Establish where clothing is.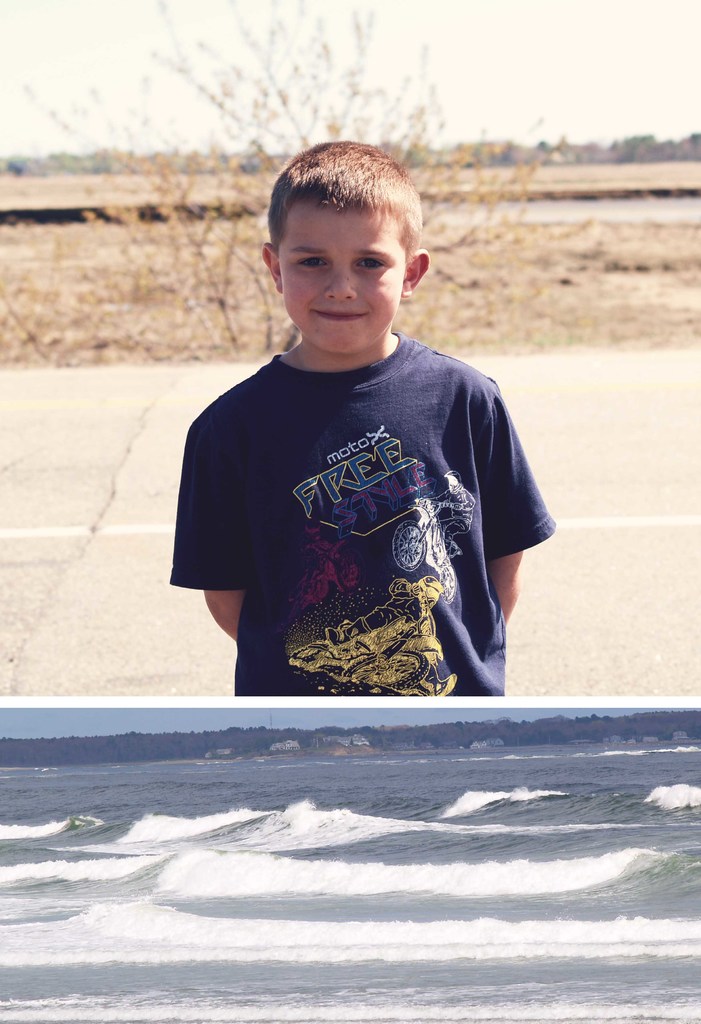
Established at box(149, 339, 564, 715).
